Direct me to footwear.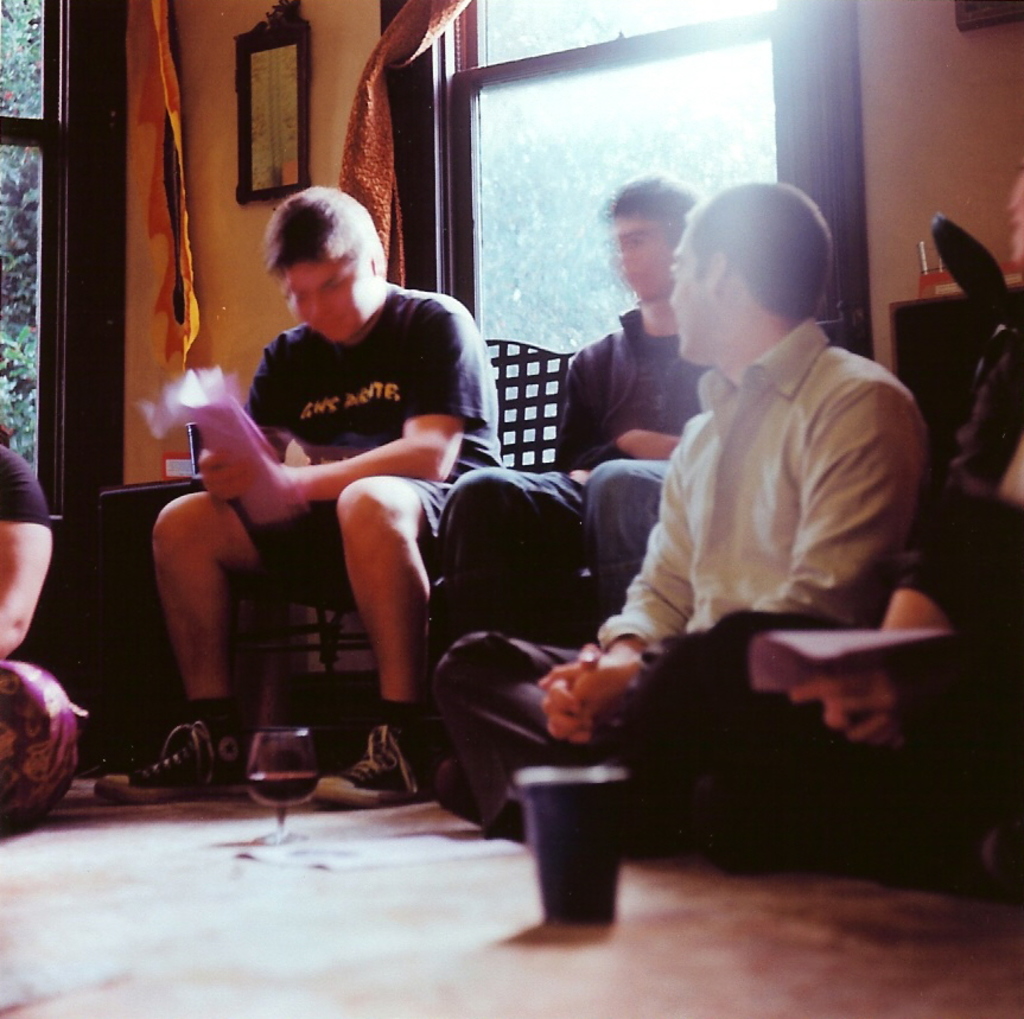
Direction: x1=95, y1=719, x2=259, y2=813.
